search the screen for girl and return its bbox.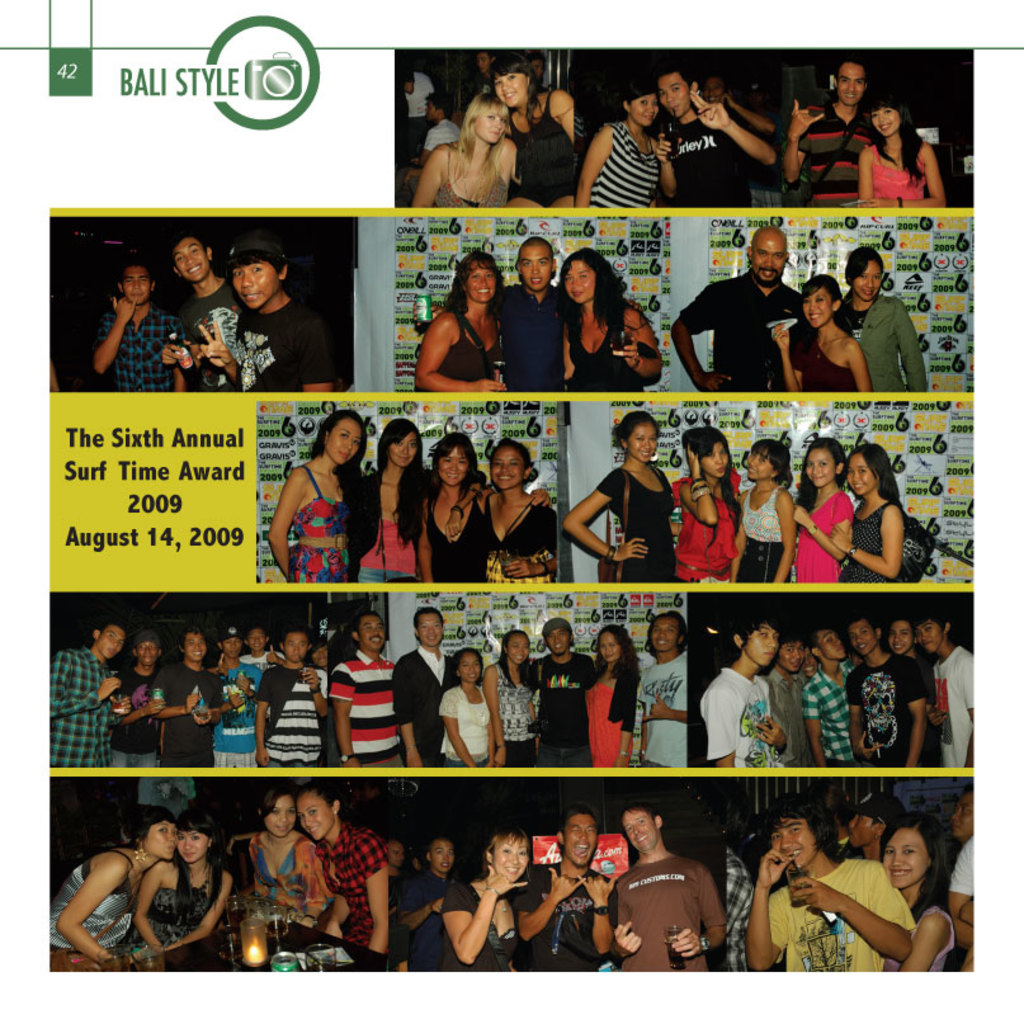
Found: region(793, 440, 851, 579).
